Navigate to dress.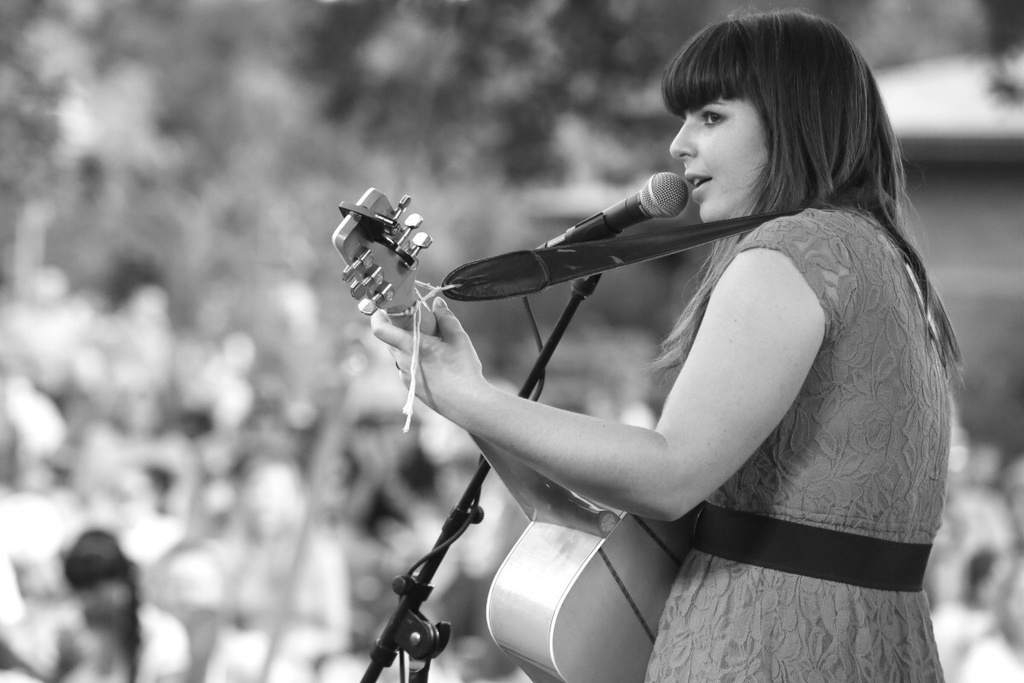
Navigation target: bbox=(643, 206, 943, 682).
